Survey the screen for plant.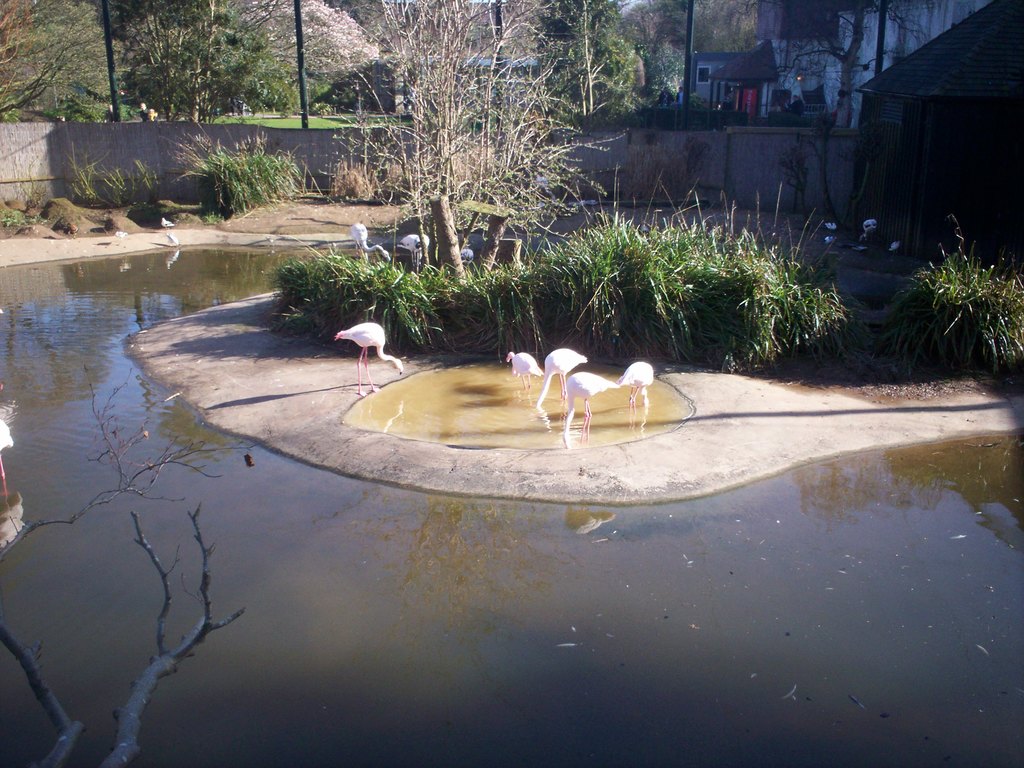
Survey found: crop(383, 140, 415, 198).
